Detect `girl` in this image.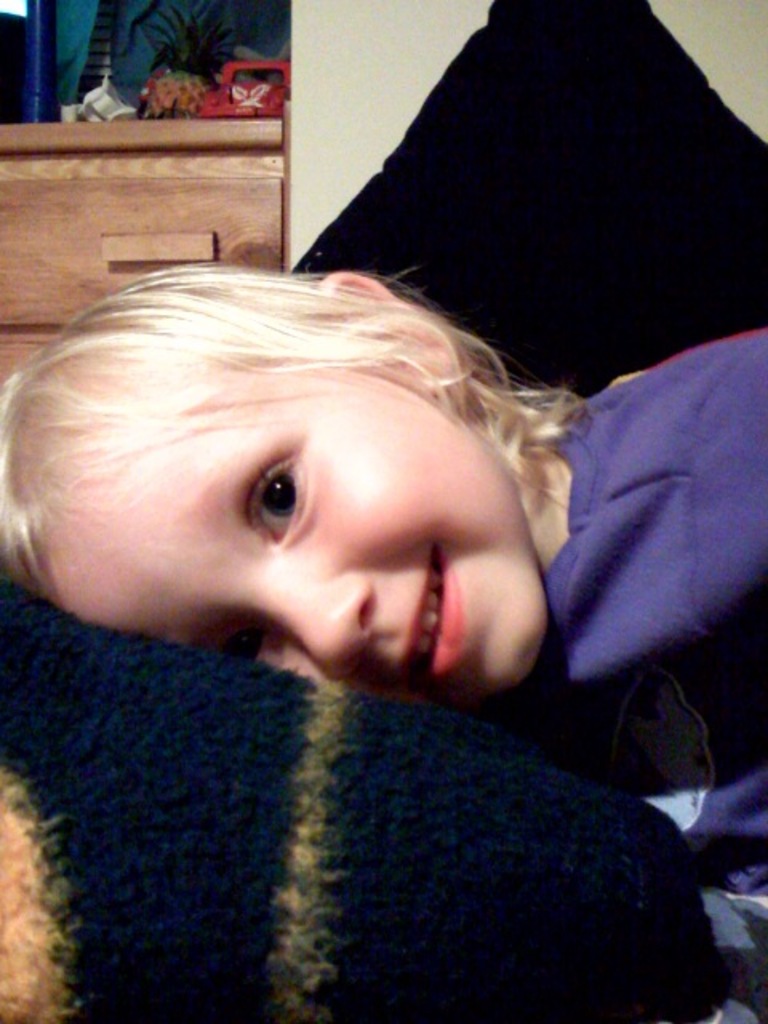
Detection: crop(0, 258, 766, 1022).
